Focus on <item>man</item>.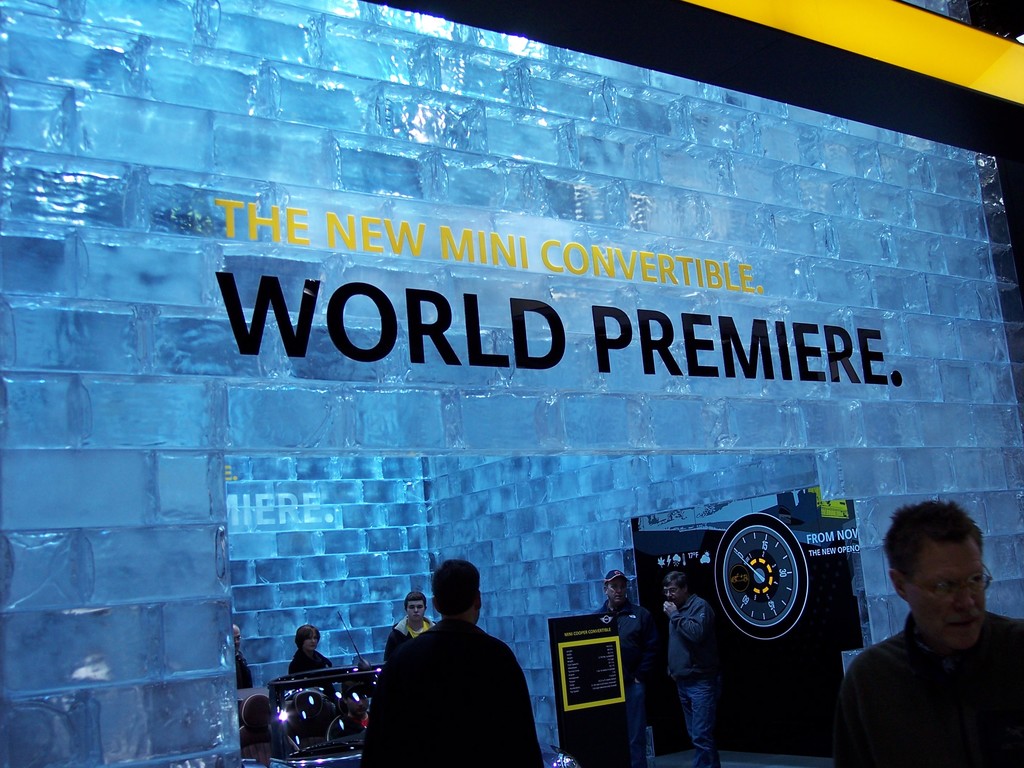
Focused at left=234, top=625, right=253, bottom=689.
